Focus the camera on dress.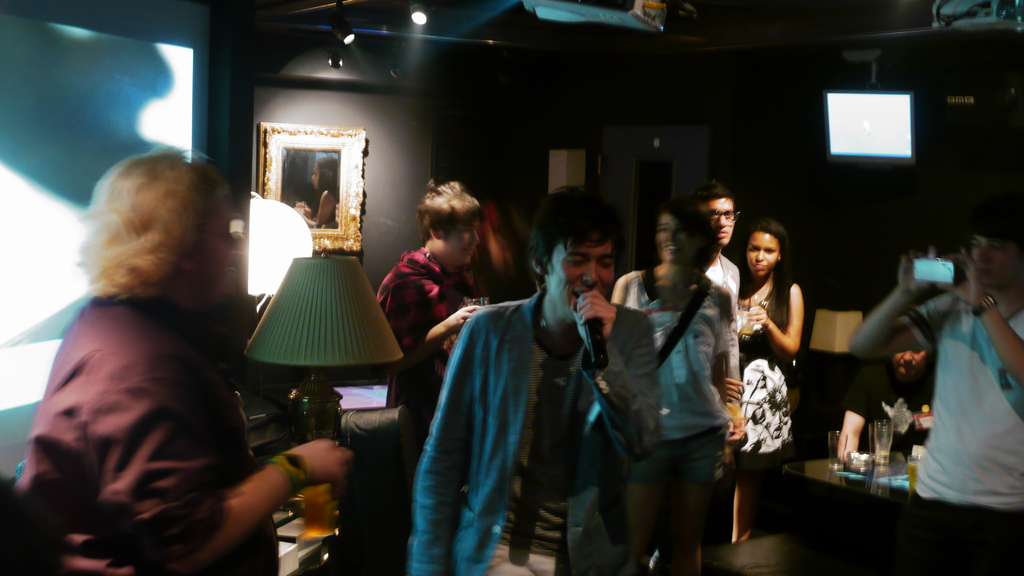
Focus region: x1=745, y1=266, x2=810, y2=470.
